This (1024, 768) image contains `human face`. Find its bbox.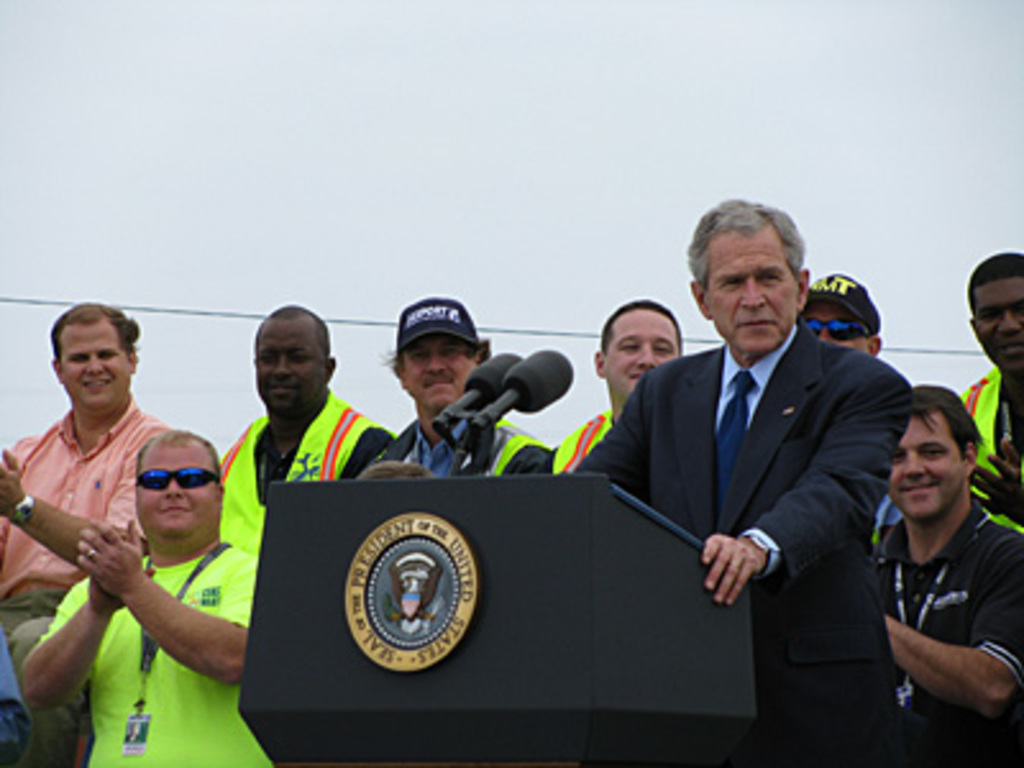
detection(402, 338, 479, 410).
